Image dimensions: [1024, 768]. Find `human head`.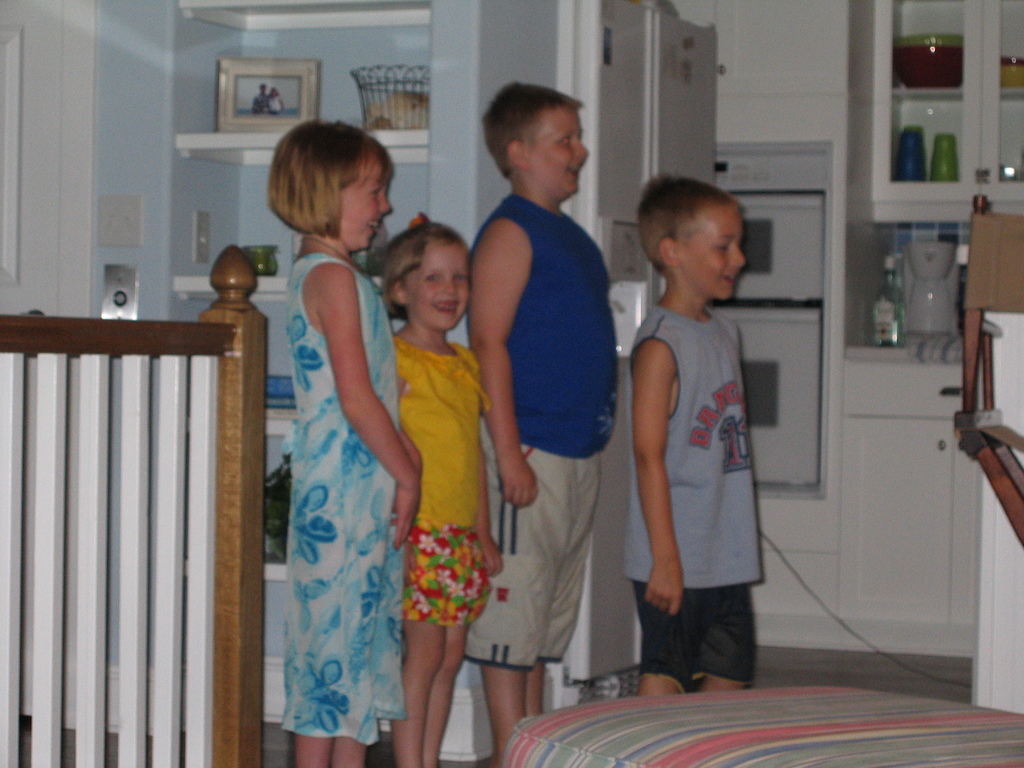
l=266, t=116, r=392, b=257.
